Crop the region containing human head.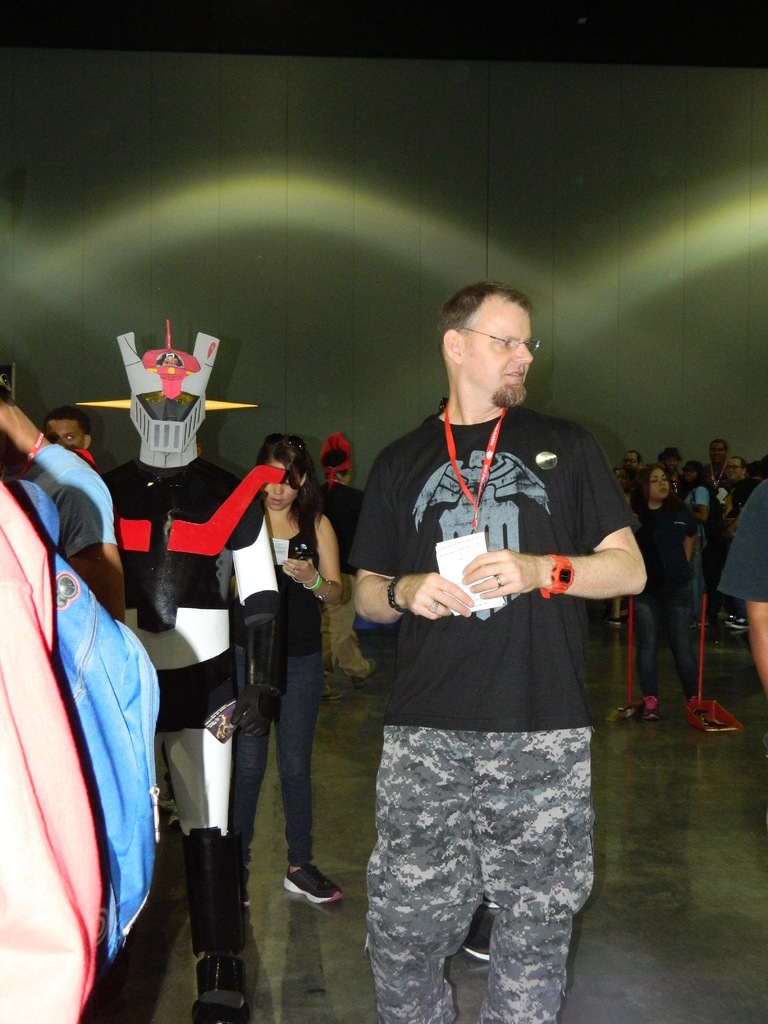
Crop region: bbox(433, 274, 558, 406).
